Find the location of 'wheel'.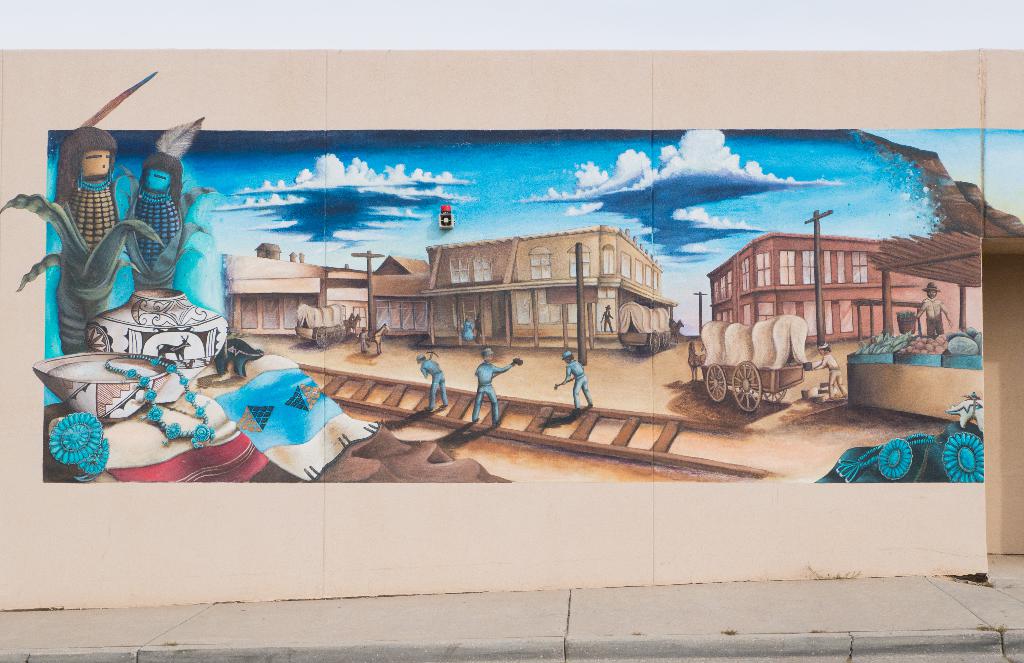
Location: (735, 360, 761, 413).
